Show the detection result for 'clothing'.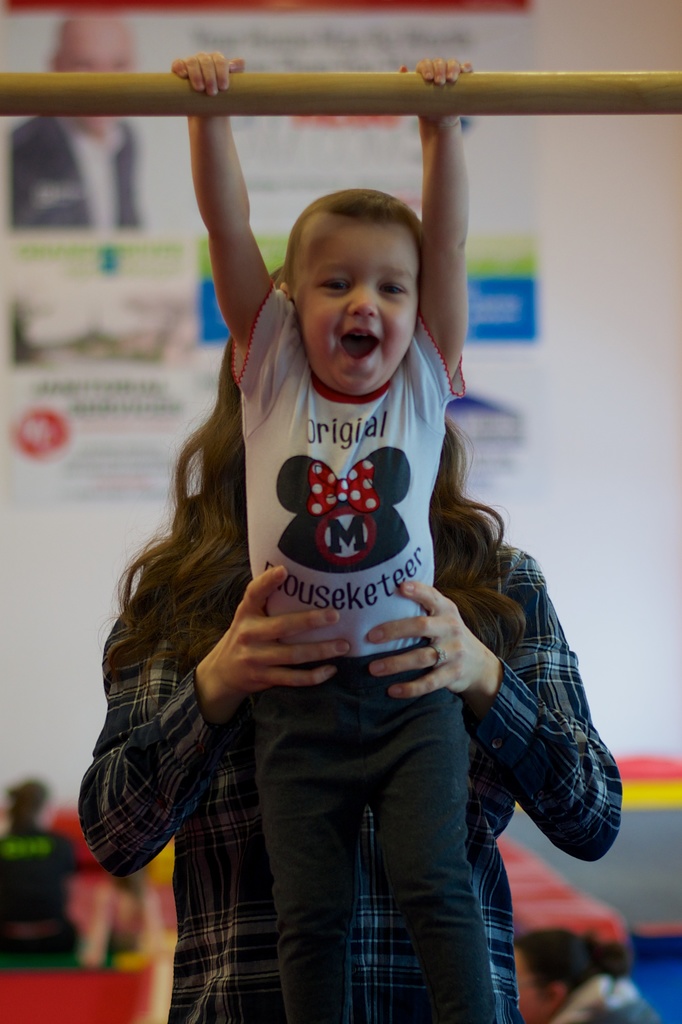
bbox=[76, 540, 627, 1023].
